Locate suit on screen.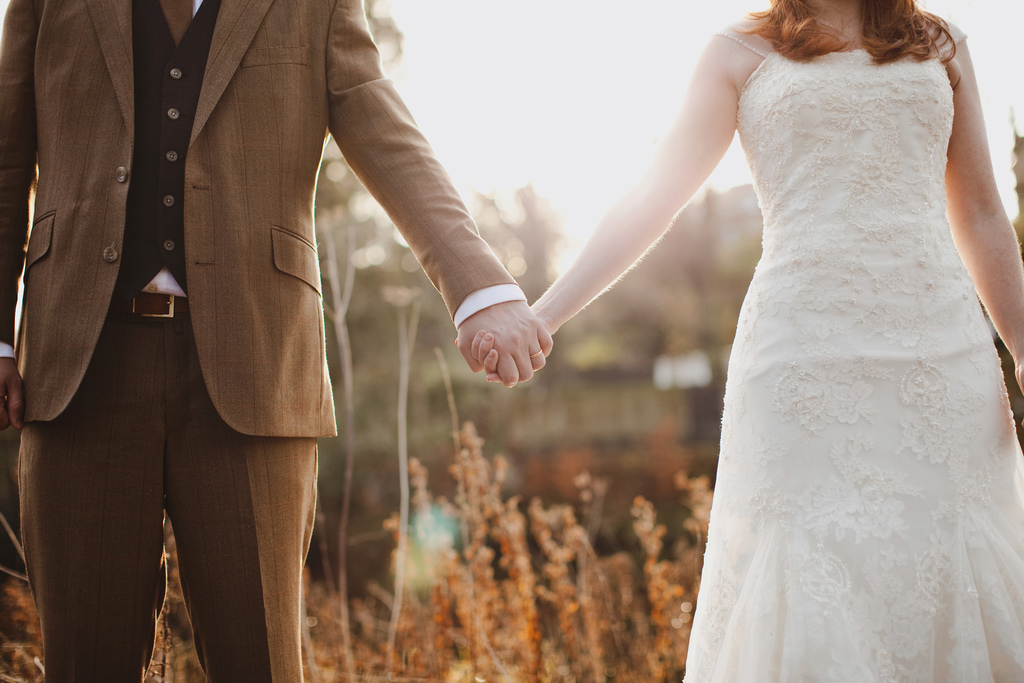
On screen at bbox=(47, 0, 483, 682).
